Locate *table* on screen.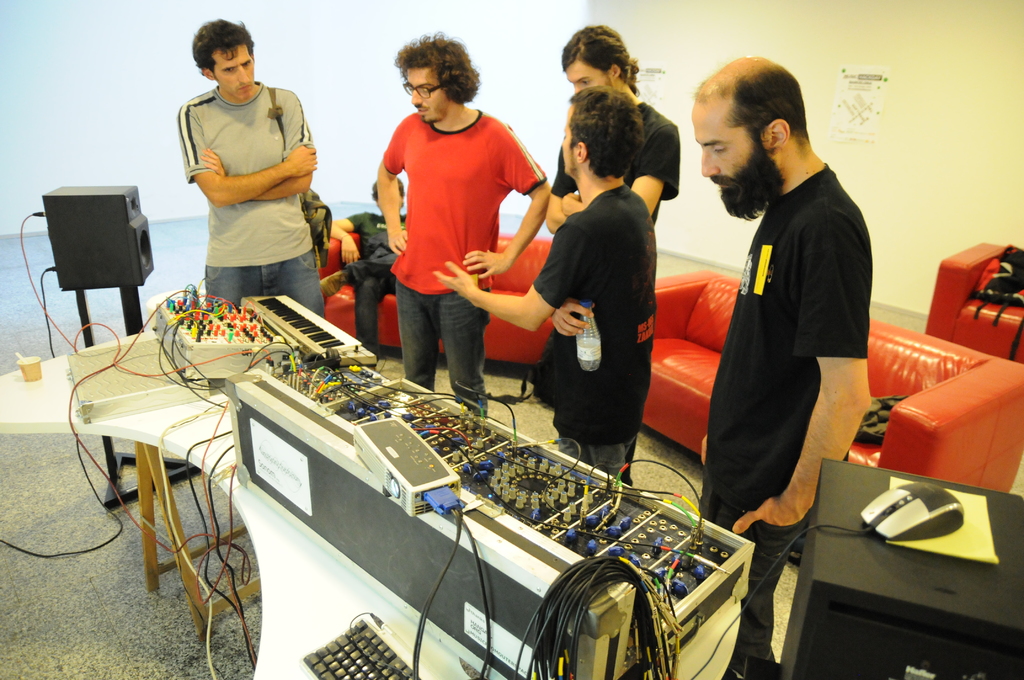
On screen at box=[0, 327, 739, 679].
